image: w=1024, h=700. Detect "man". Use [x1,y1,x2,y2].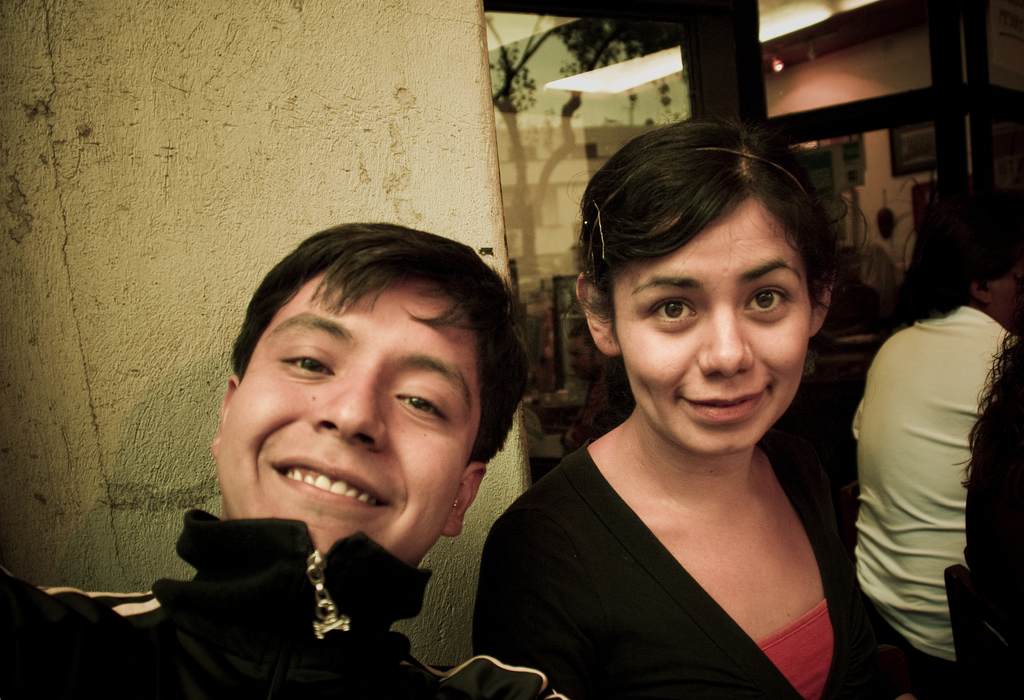
[847,208,1023,699].
